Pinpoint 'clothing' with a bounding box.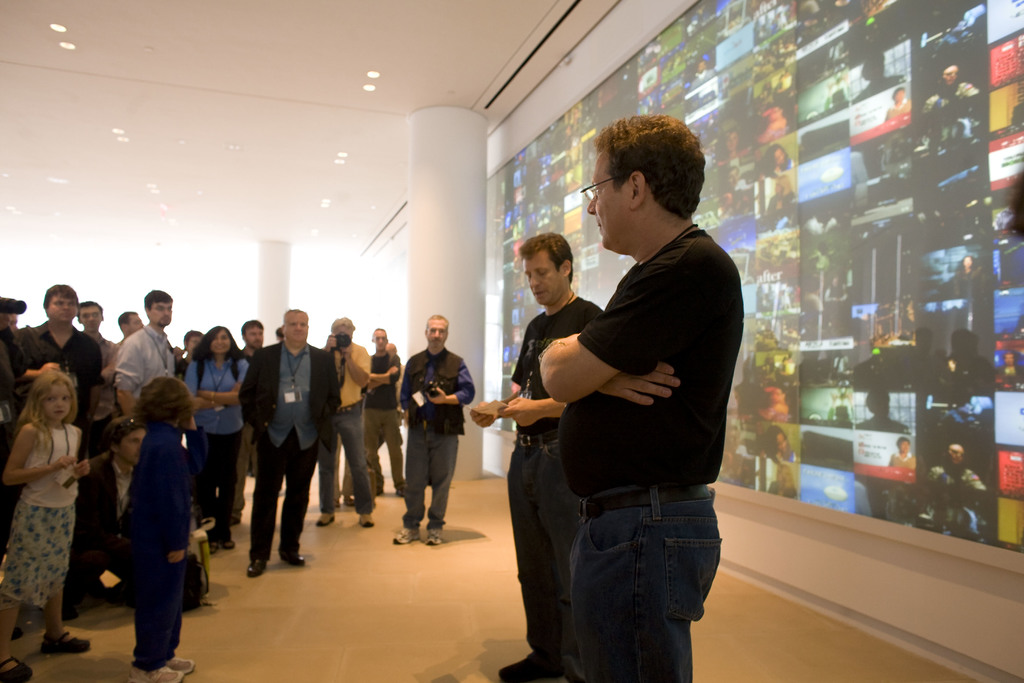
<bbox>241, 340, 335, 559</bbox>.
